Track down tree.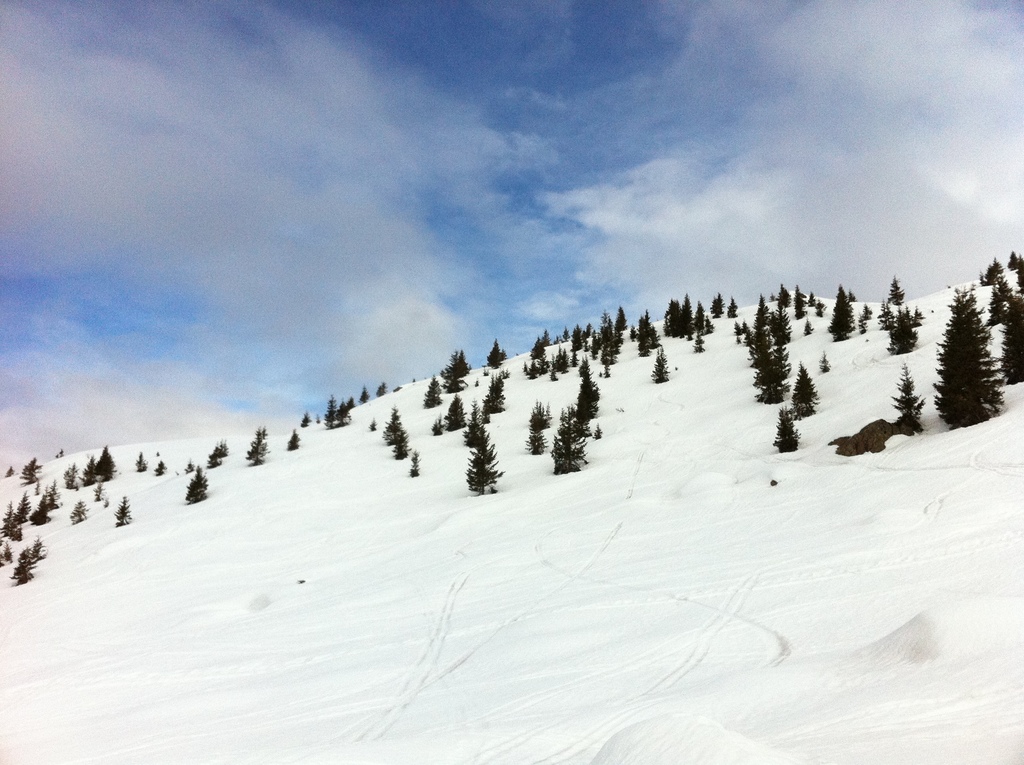
Tracked to l=808, t=293, r=818, b=307.
